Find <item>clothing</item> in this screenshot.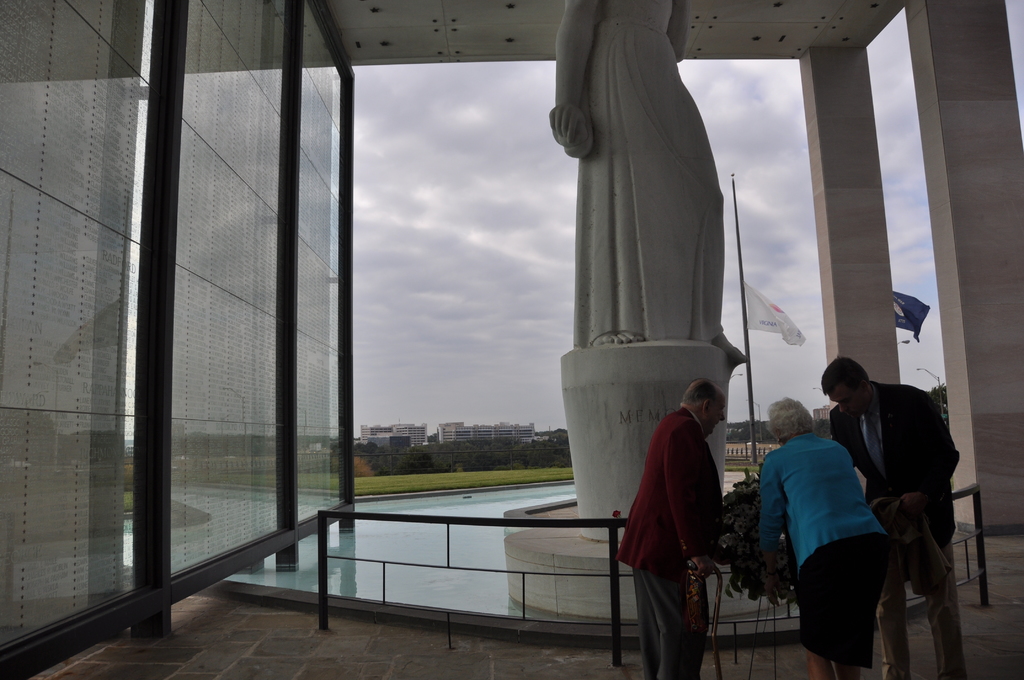
The bounding box for <item>clothing</item> is (553,0,724,346).
